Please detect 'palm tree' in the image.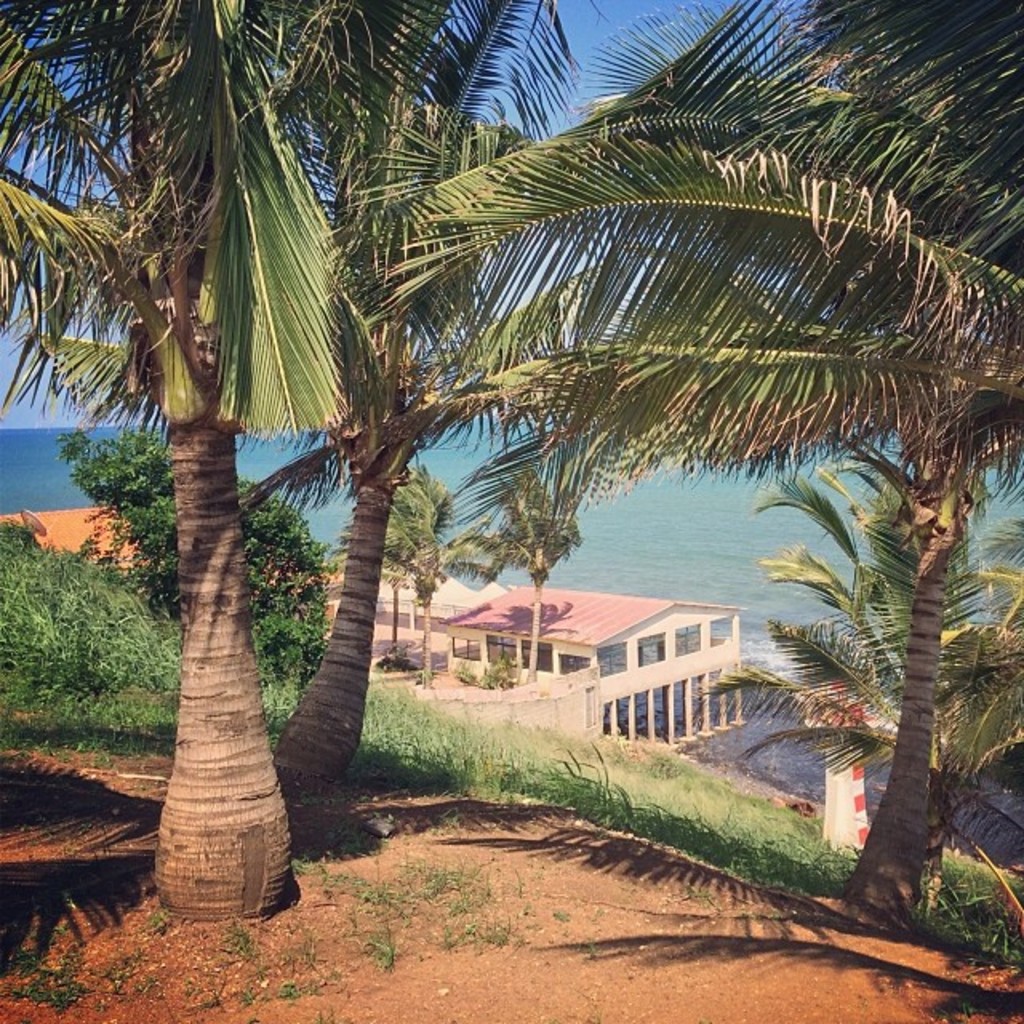
[left=448, top=440, right=594, bottom=685].
